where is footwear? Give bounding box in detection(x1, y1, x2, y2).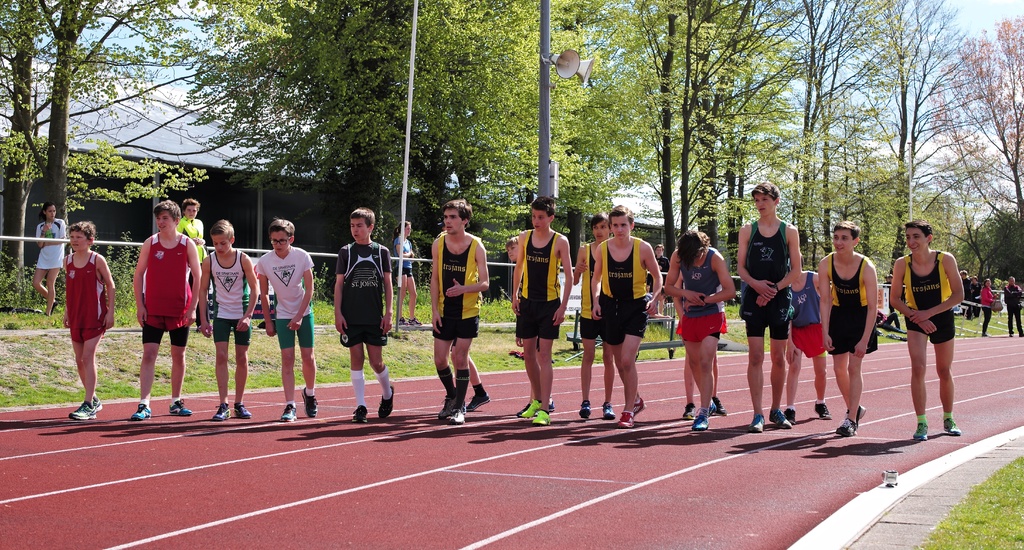
detection(65, 405, 96, 421).
